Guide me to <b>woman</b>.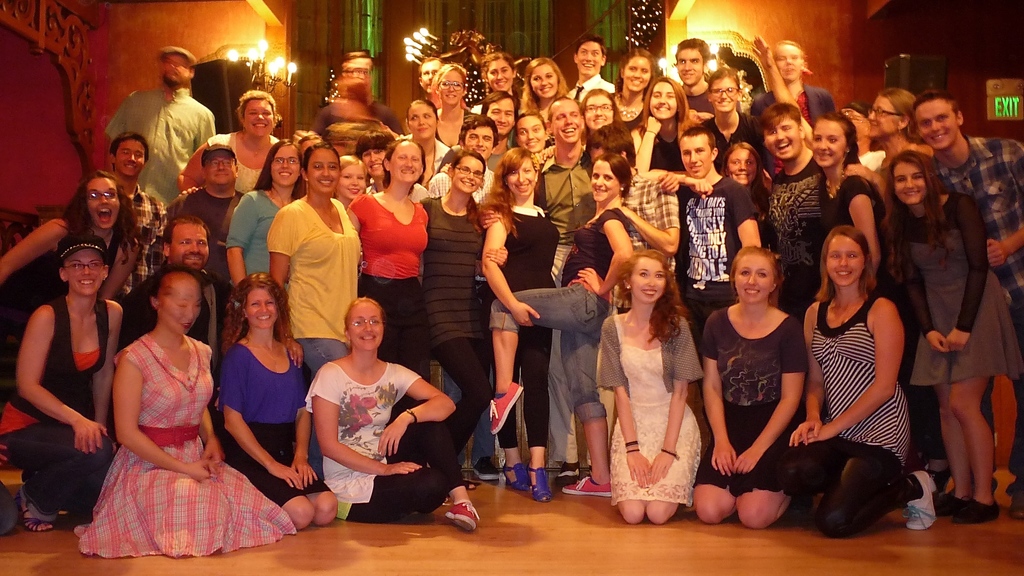
Guidance: [790, 224, 935, 539].
